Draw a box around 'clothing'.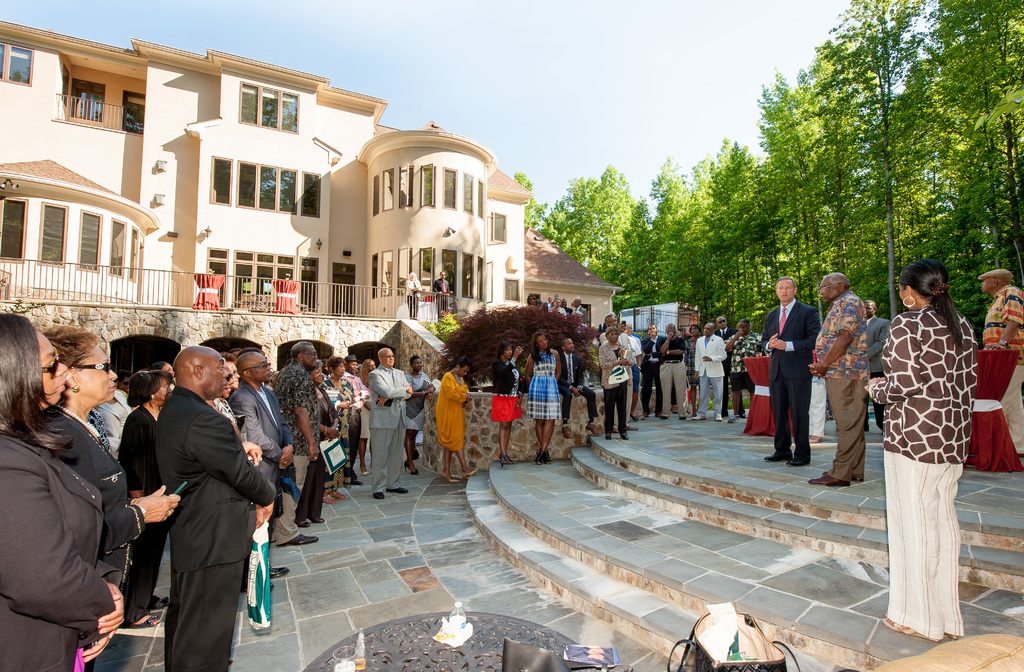
<bbox>3, 429, 111, 670</bbox>.
